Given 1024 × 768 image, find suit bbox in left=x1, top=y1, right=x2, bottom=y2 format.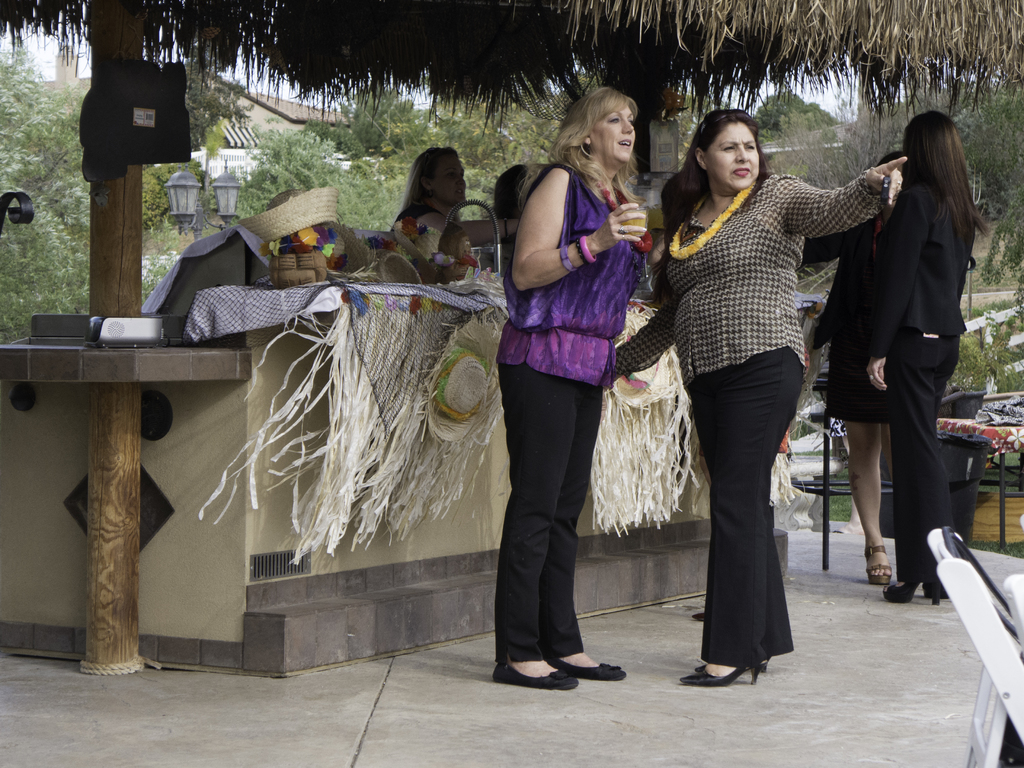
left=821, top=125, right=980, bottom=579.
